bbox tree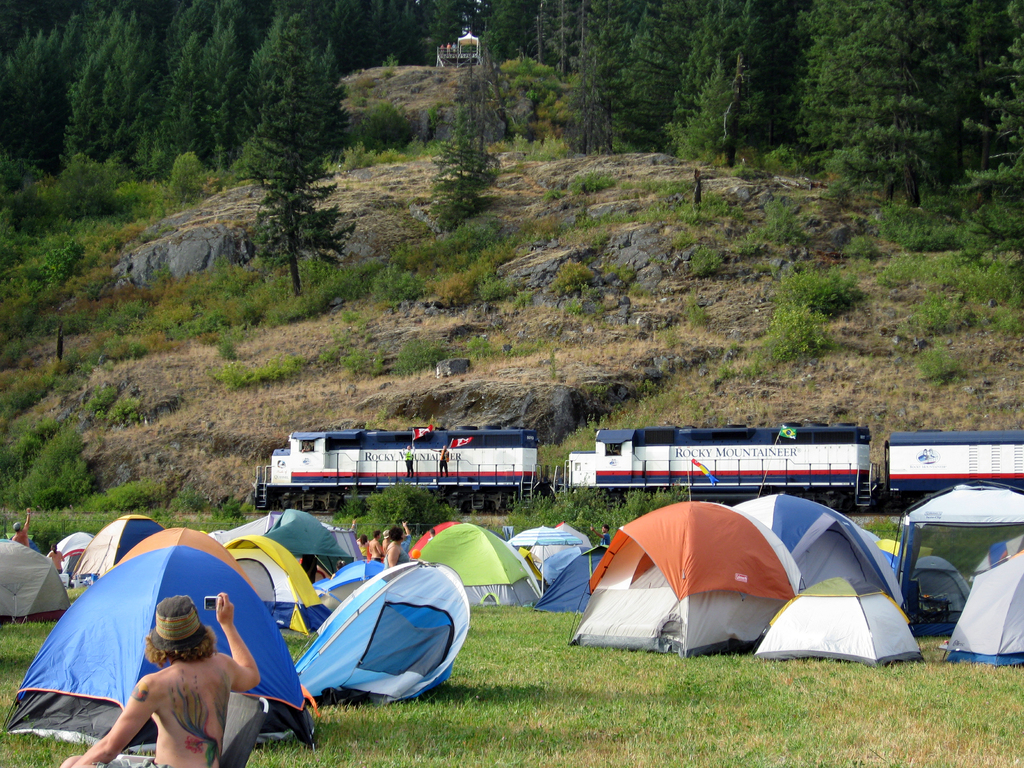
box=[237, 70, 344, 303]
